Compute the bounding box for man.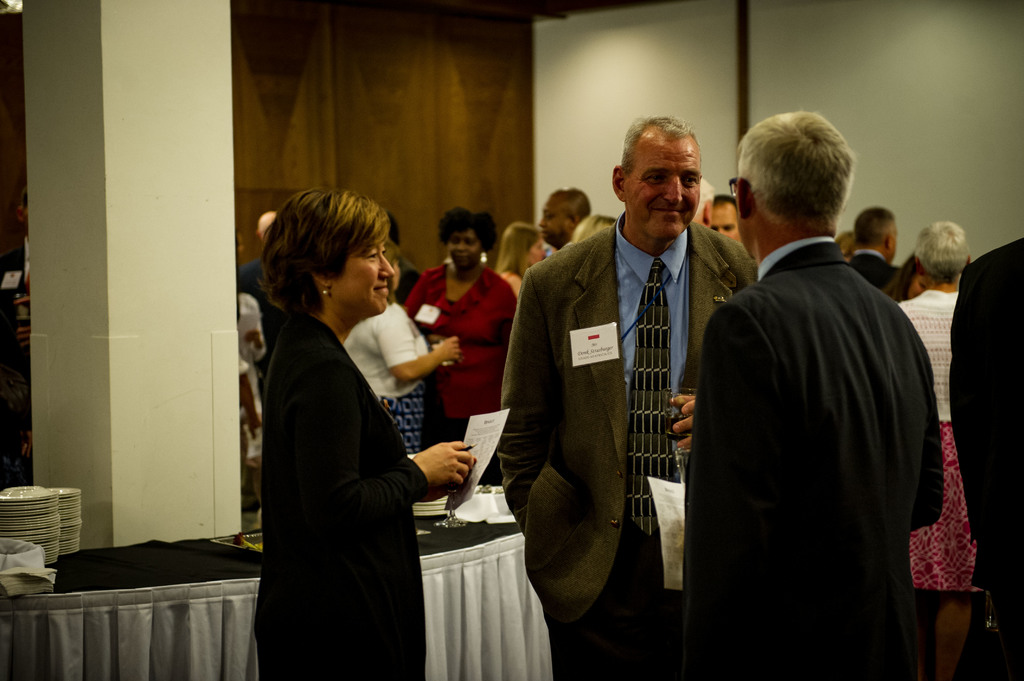
{"left": 698, "top": 188, "right": 748, "bottom": 251}.
